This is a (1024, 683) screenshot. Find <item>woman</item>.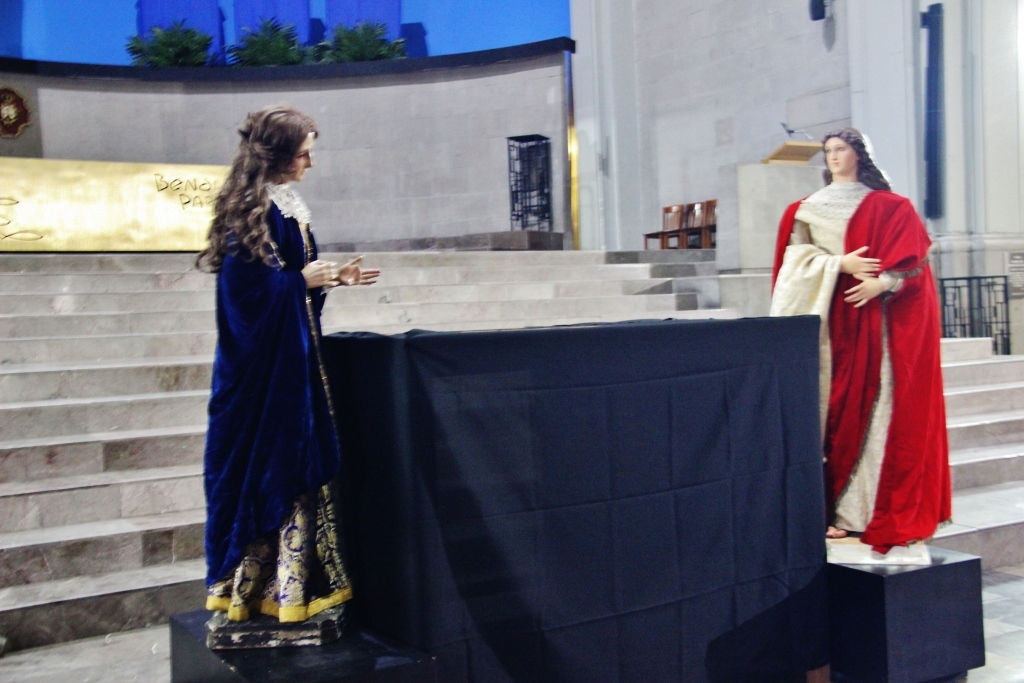
Bounding box: box(187, 93, 353, 653).
